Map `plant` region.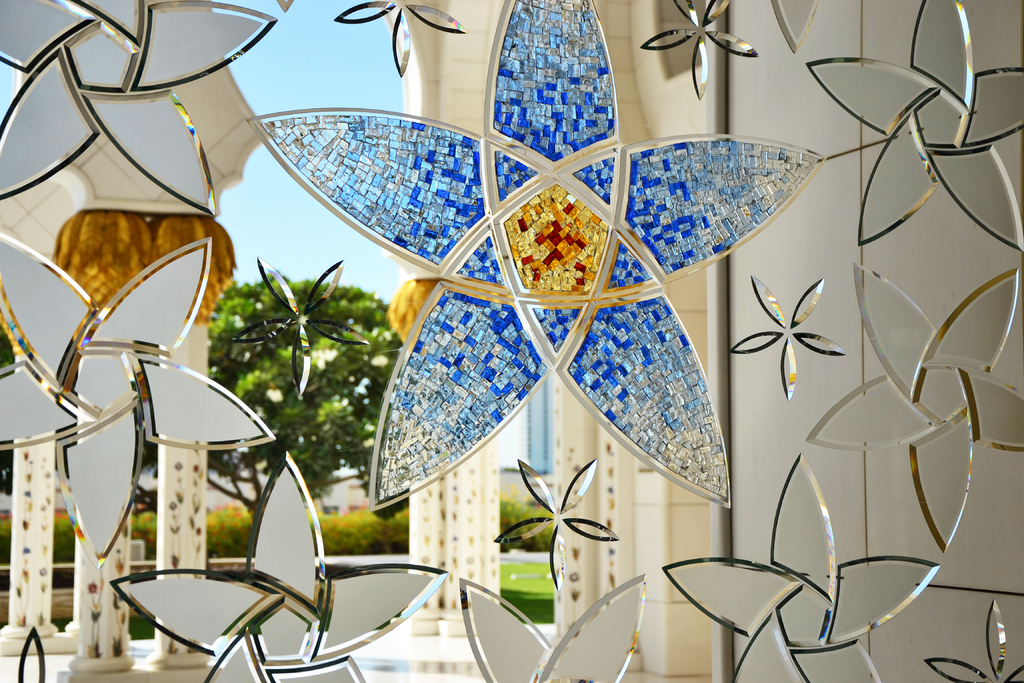
Mapped to [x1=500, y1=484, x2=559, y2=552].
